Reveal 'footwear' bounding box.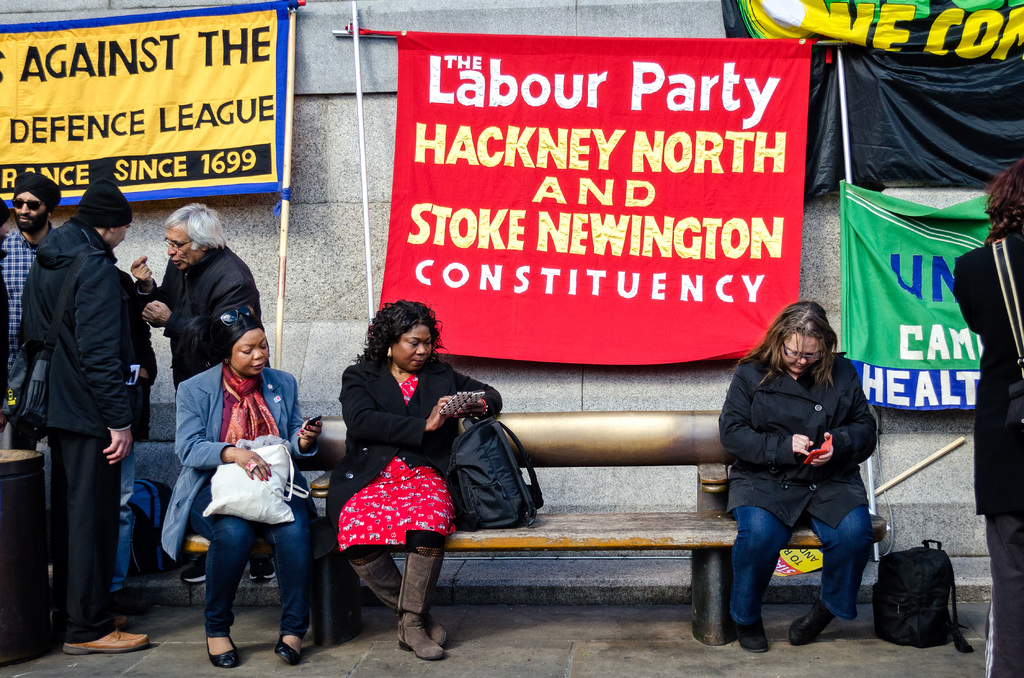
Revealed: left=376, top=569, right=441, bottom=658.
